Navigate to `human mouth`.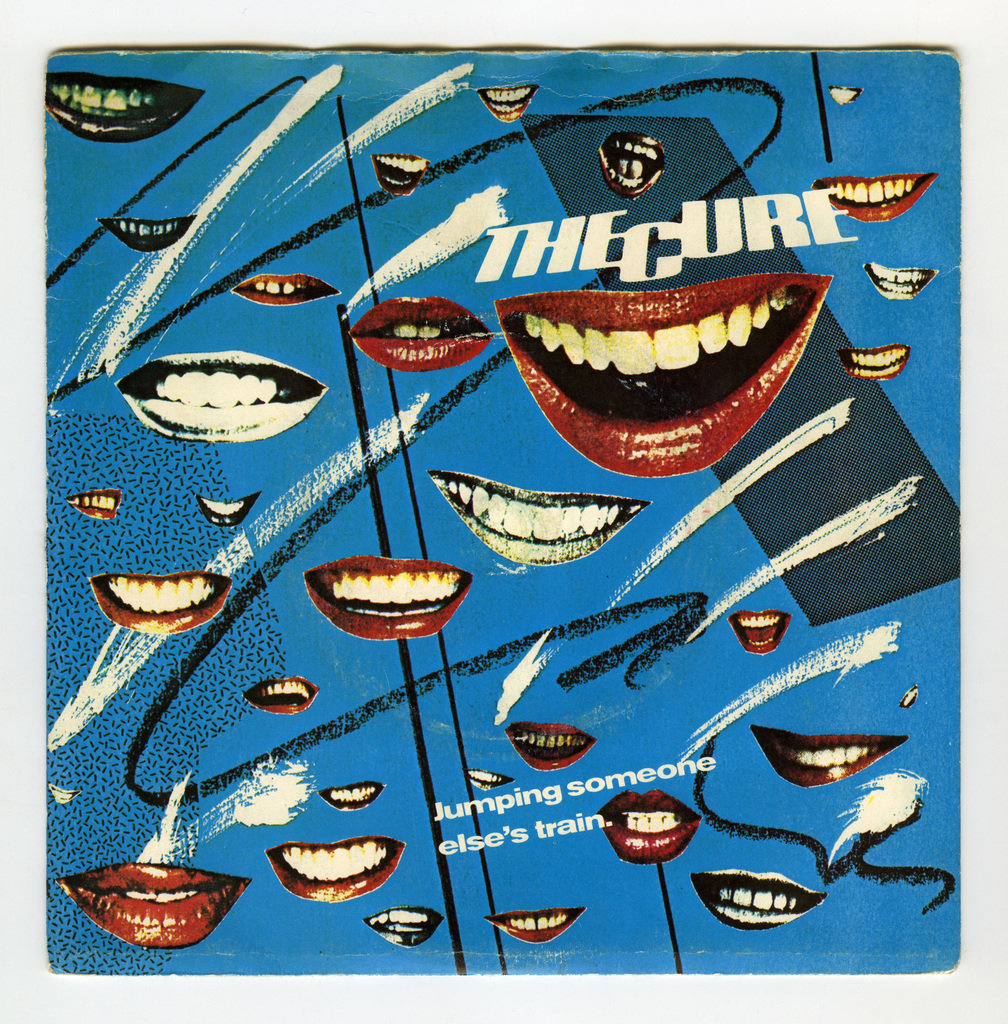
Navigation target: select_region(481, 80, 533, 129).
